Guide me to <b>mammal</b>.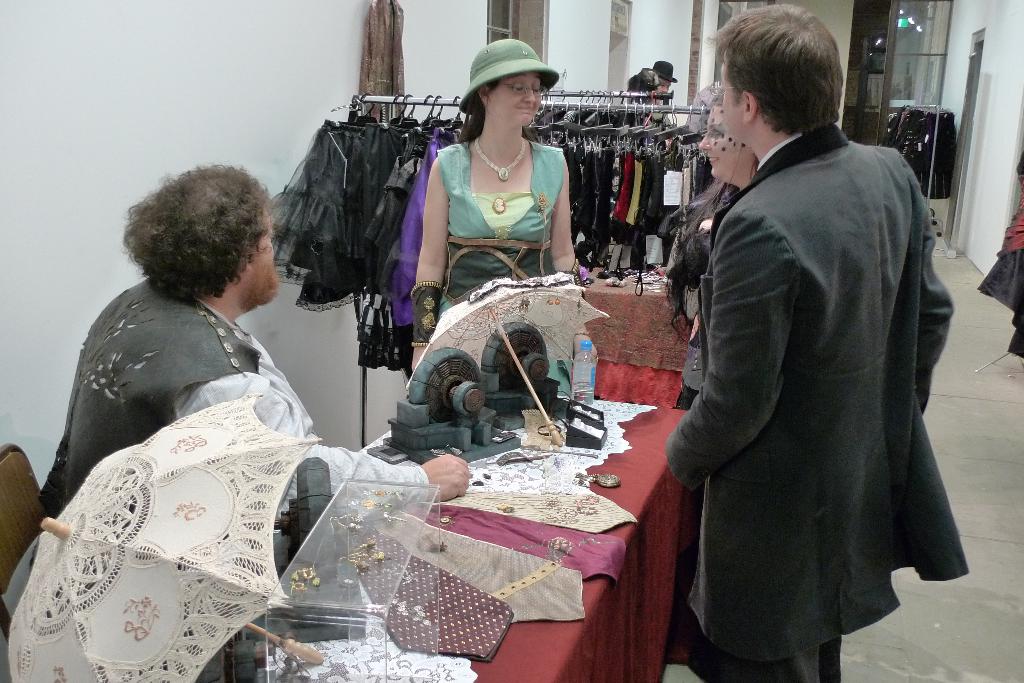
Guidance: x1=59 y1=155 x2=471 y2=682.
